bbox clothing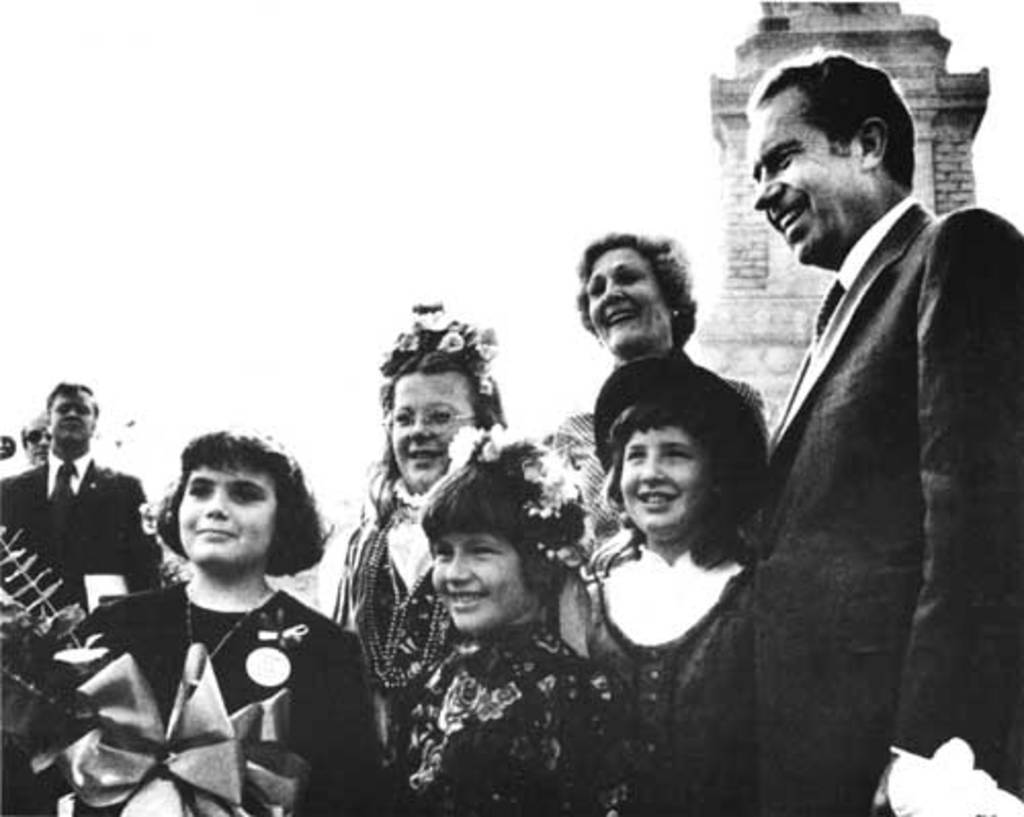
left=0, top=463, right=174, bottom=799
